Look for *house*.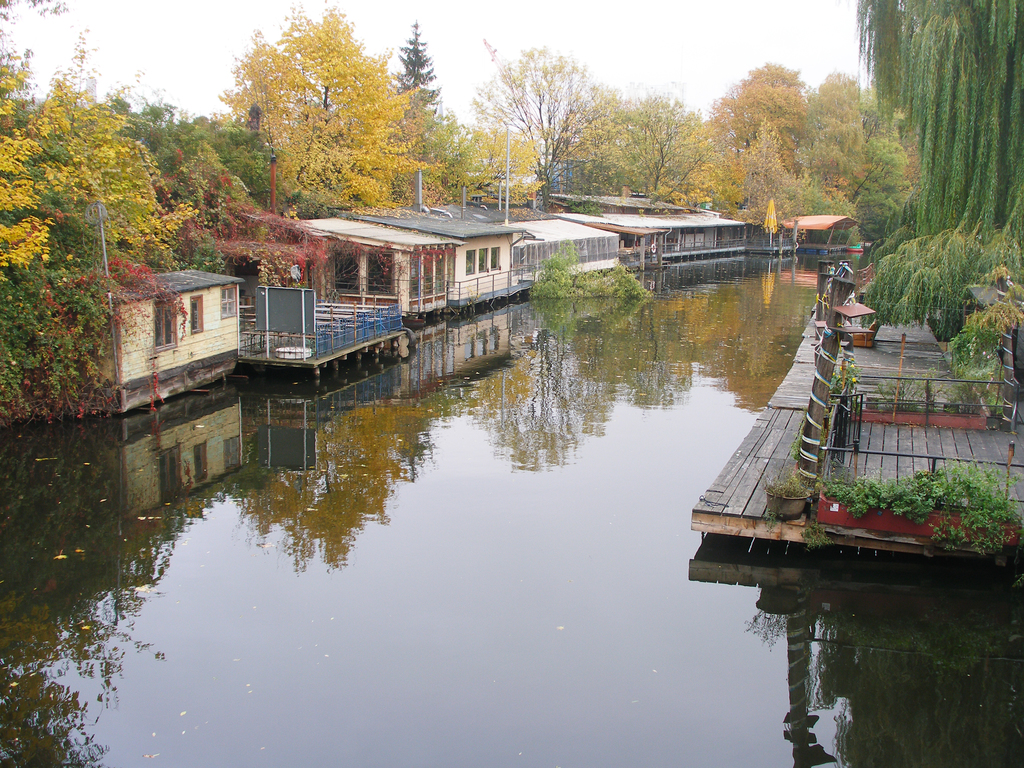
Found: crop(485, 202, 612, 285).
